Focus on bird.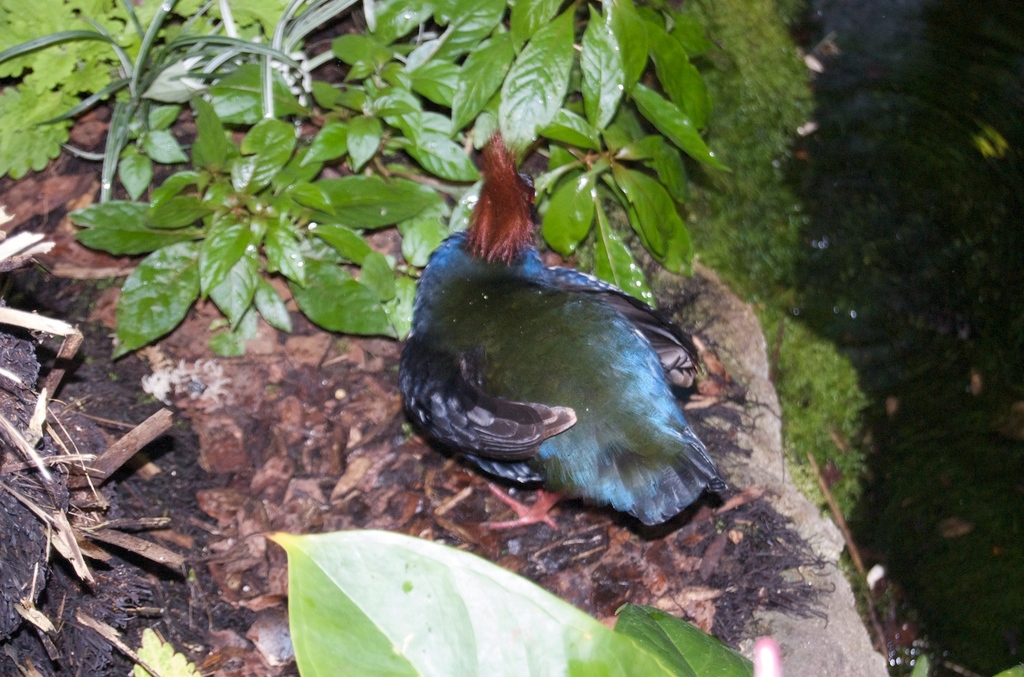
Focused at bbox=[385, 114, 730, 539].
